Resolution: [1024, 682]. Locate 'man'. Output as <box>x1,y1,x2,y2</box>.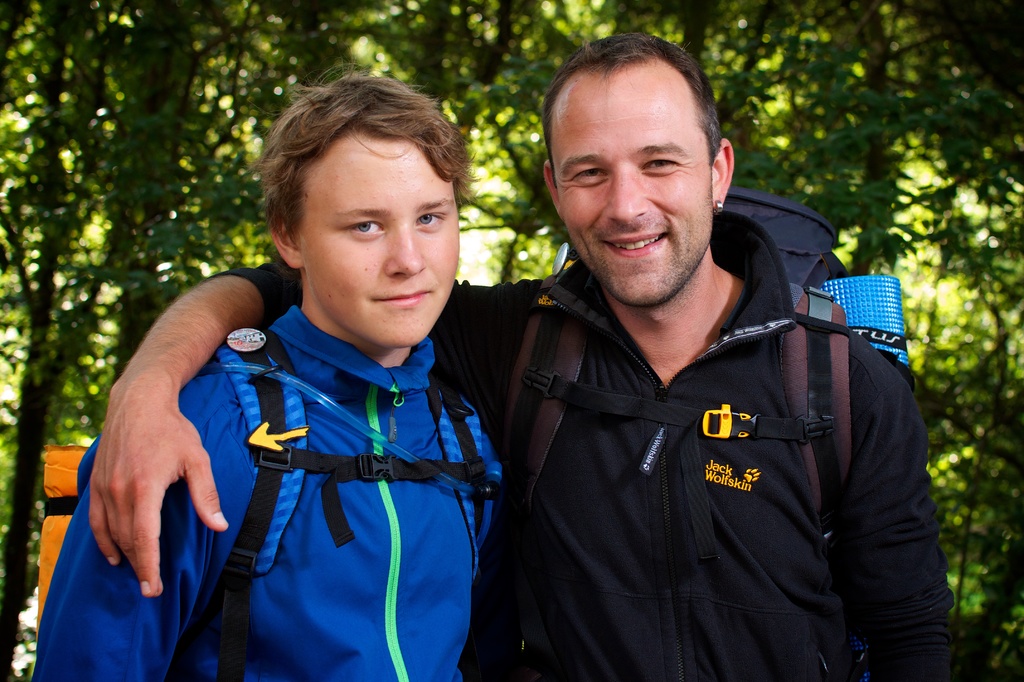
<box>28,59,504,681</box>.
